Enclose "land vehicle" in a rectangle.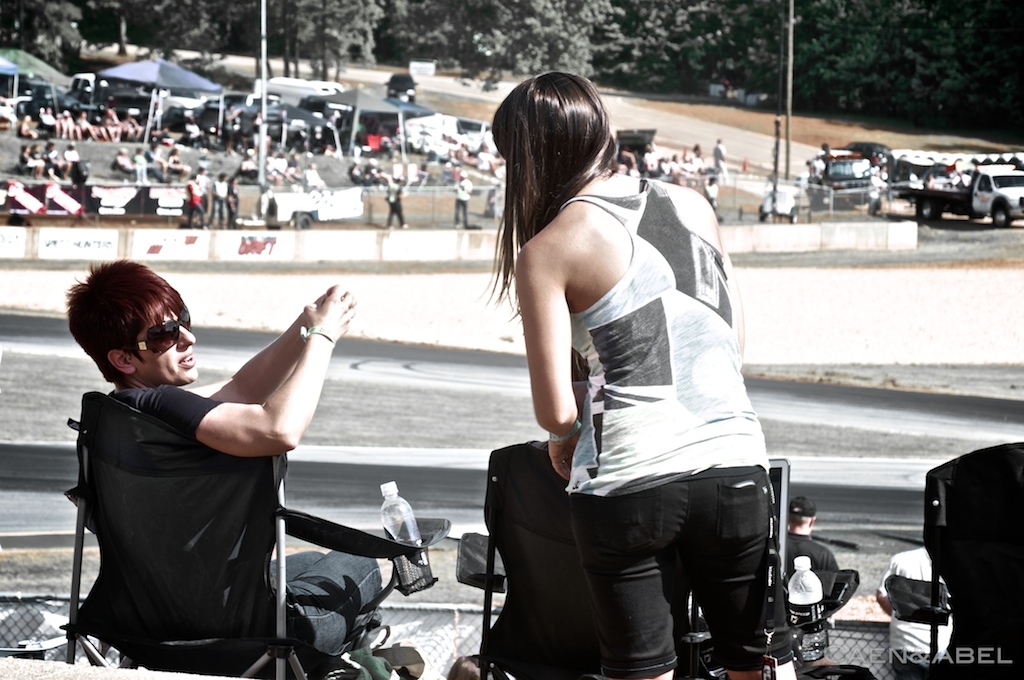
[left=848, top=136, right=887, bottom=169].
